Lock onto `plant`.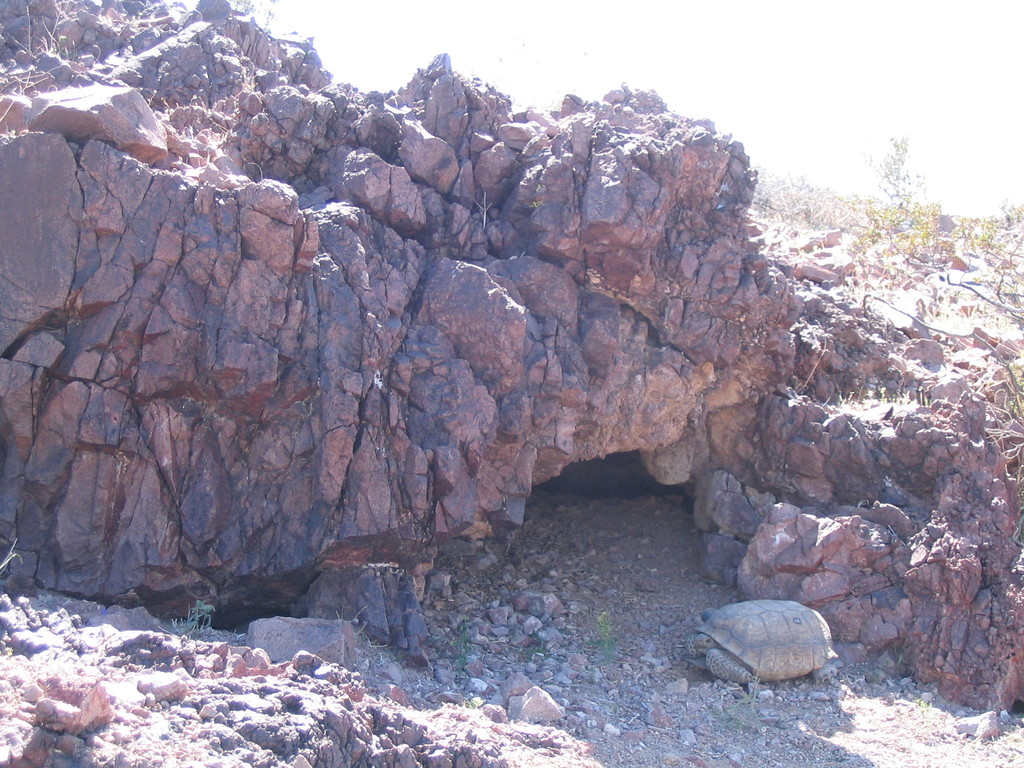
Locked: 227:0:276:31.
